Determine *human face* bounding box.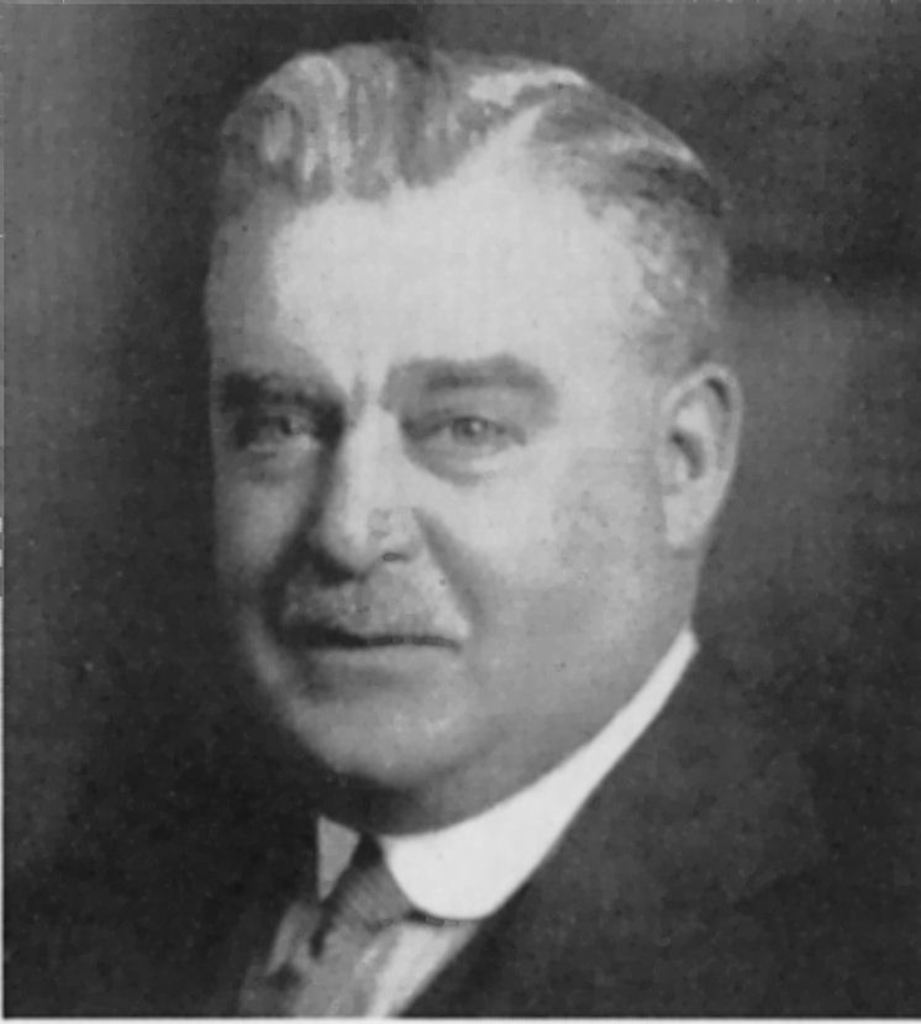
Determined: select_region(206, 206, 667, 793).
